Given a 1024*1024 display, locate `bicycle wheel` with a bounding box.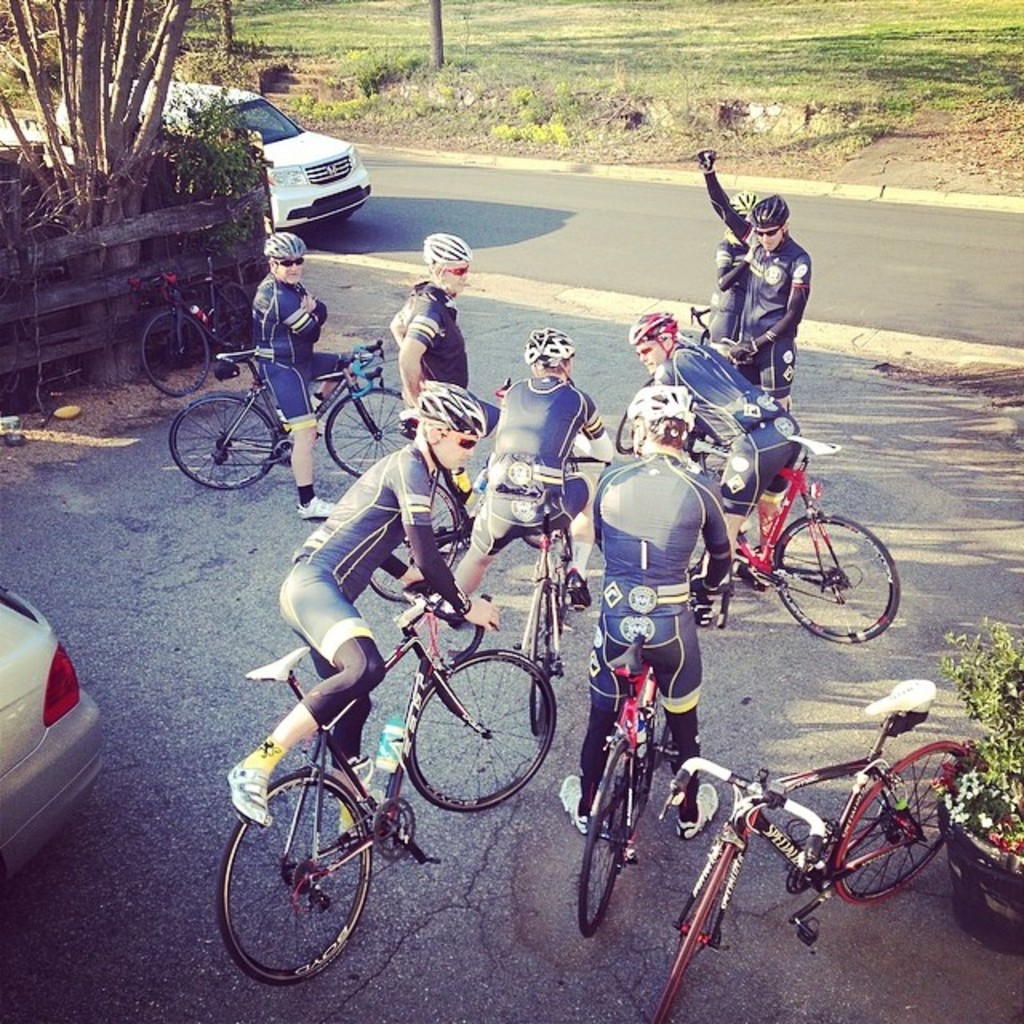
Located: locate(368, 485, 459, 603).
